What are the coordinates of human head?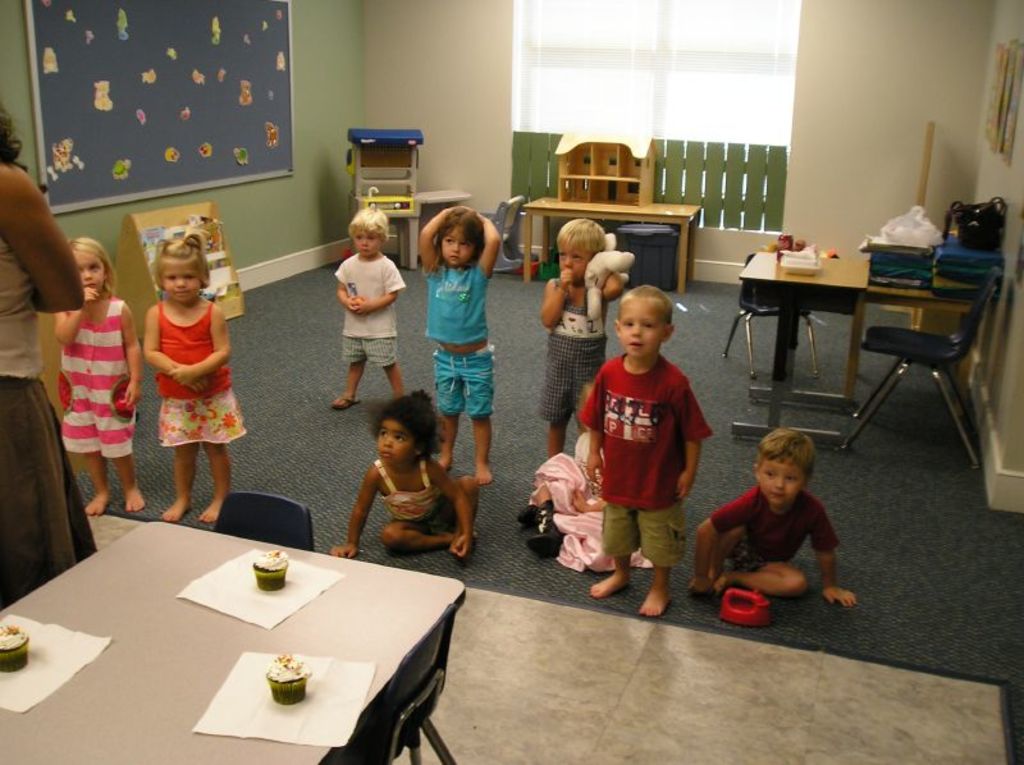
x1=553, y1=216, x2=607, y2=283.
